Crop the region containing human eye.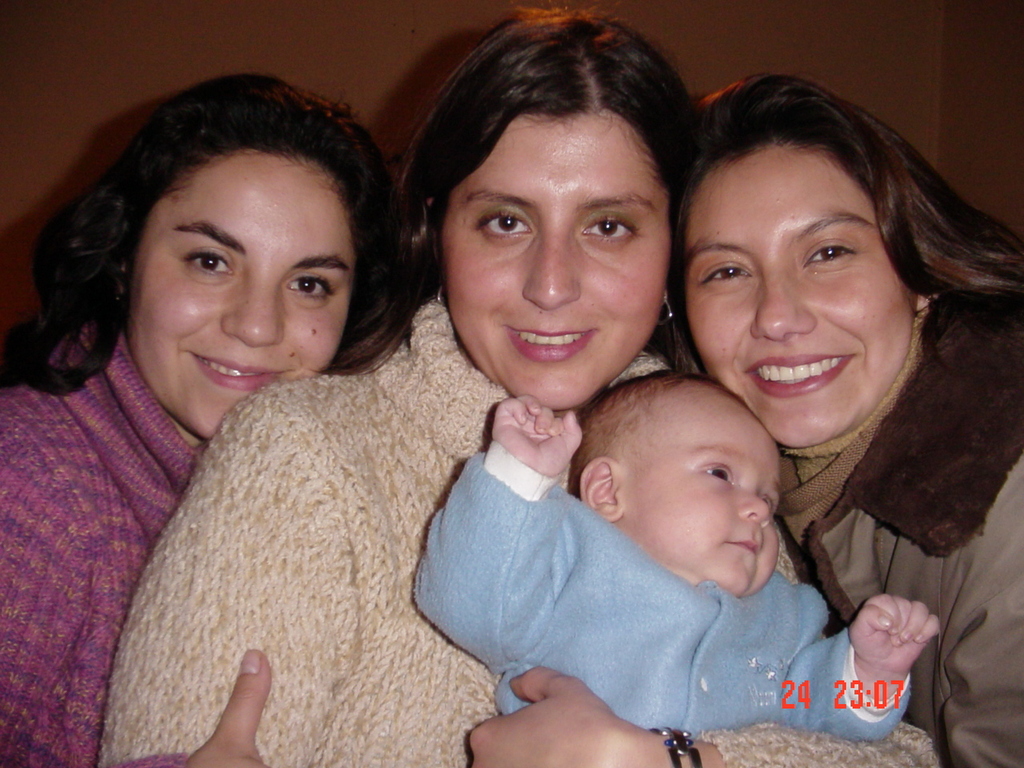
Crop region: BBox(577, 209, 639, 243).
